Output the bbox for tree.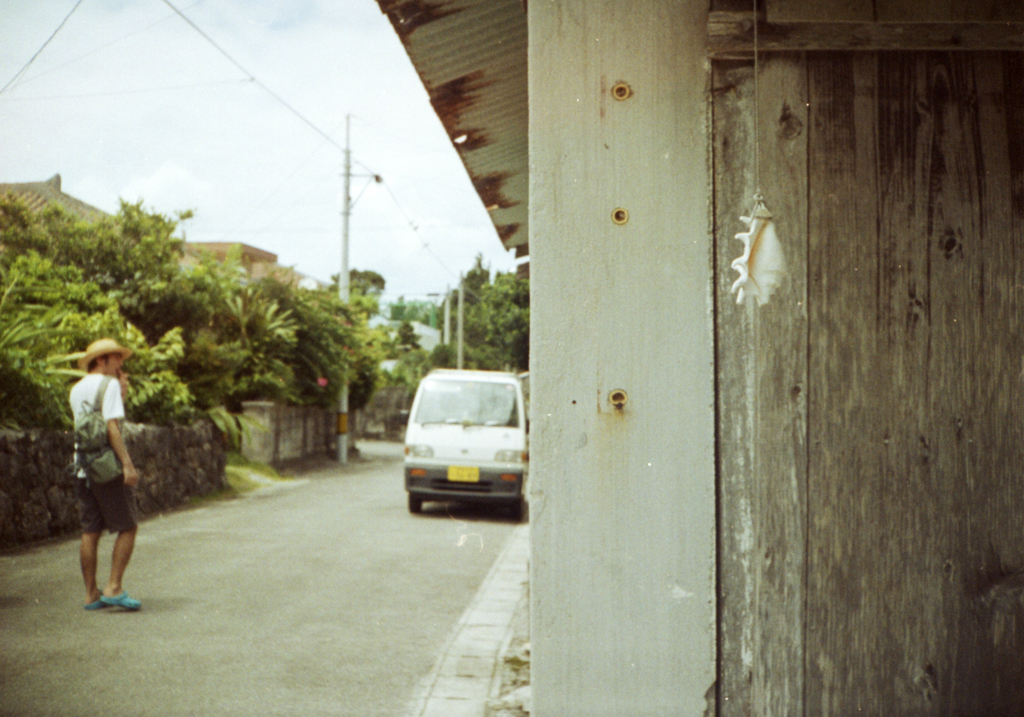
left=337, top=296, right=386, bottom=398.
